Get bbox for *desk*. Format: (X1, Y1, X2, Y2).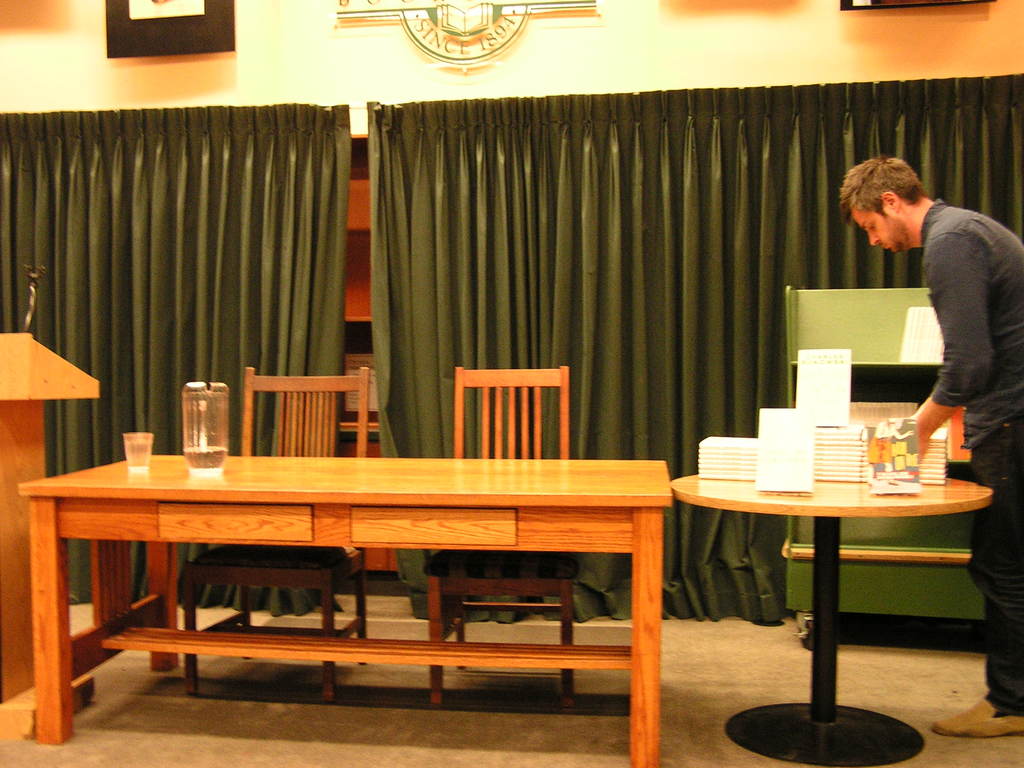
(19, 461, 665, 767).
